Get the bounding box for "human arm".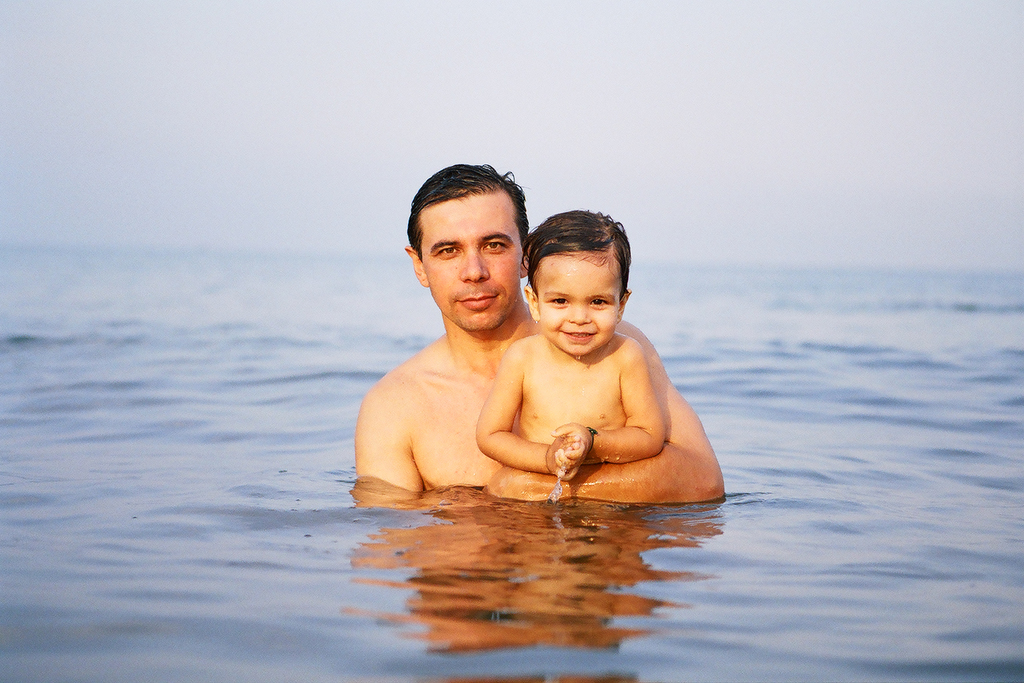
pyautogui.locateOnScreen(475, 355, 573, 476).
